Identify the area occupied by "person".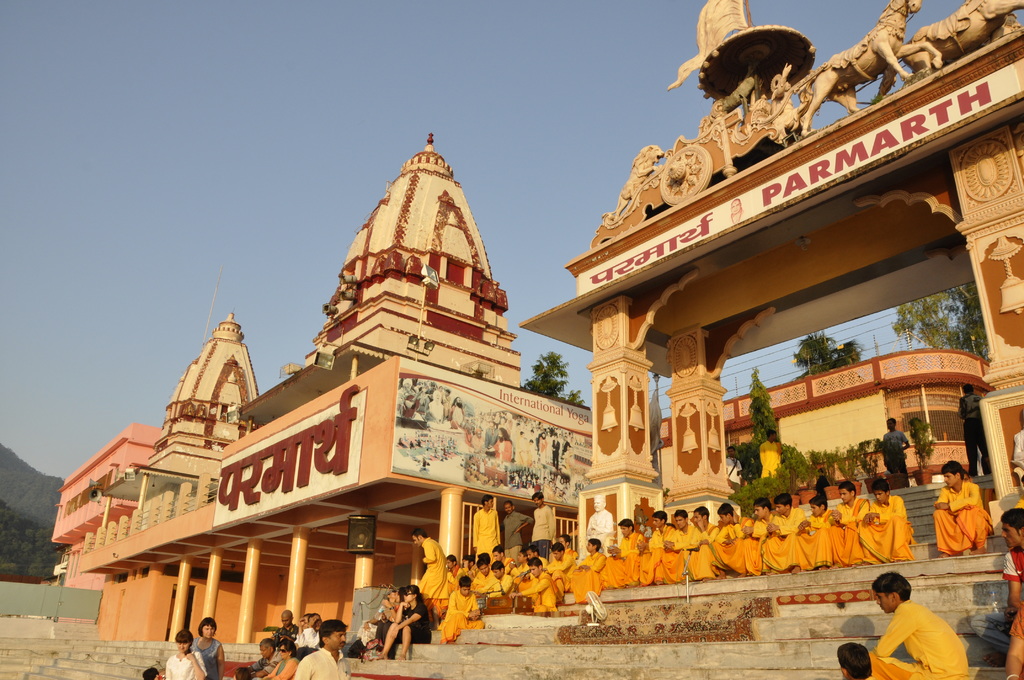
Area: pyautogui.locateOnScreen(1011, 428, 1023, 471).
